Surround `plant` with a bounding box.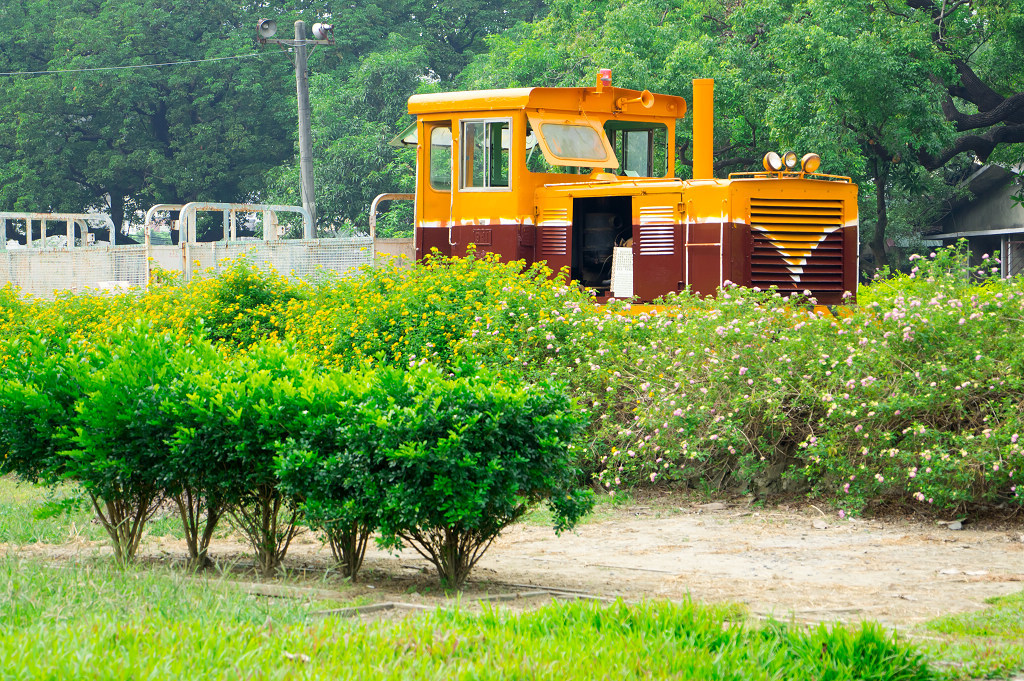
crop(449, 239, 609, 487).
